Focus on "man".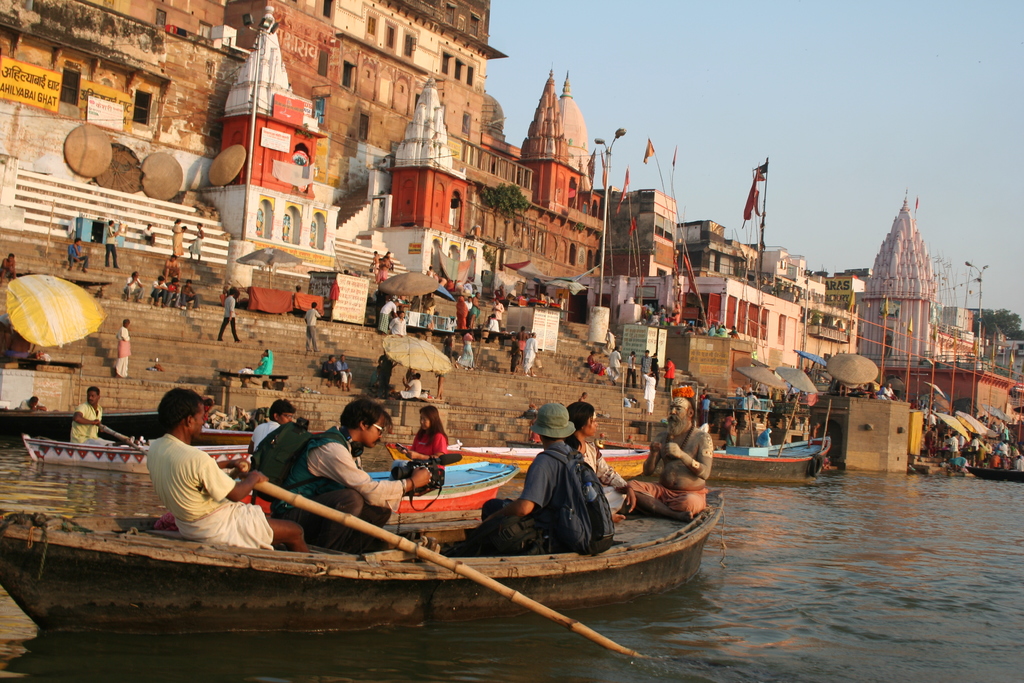
Focused at <region>402, 369, 422, 393</region>.
